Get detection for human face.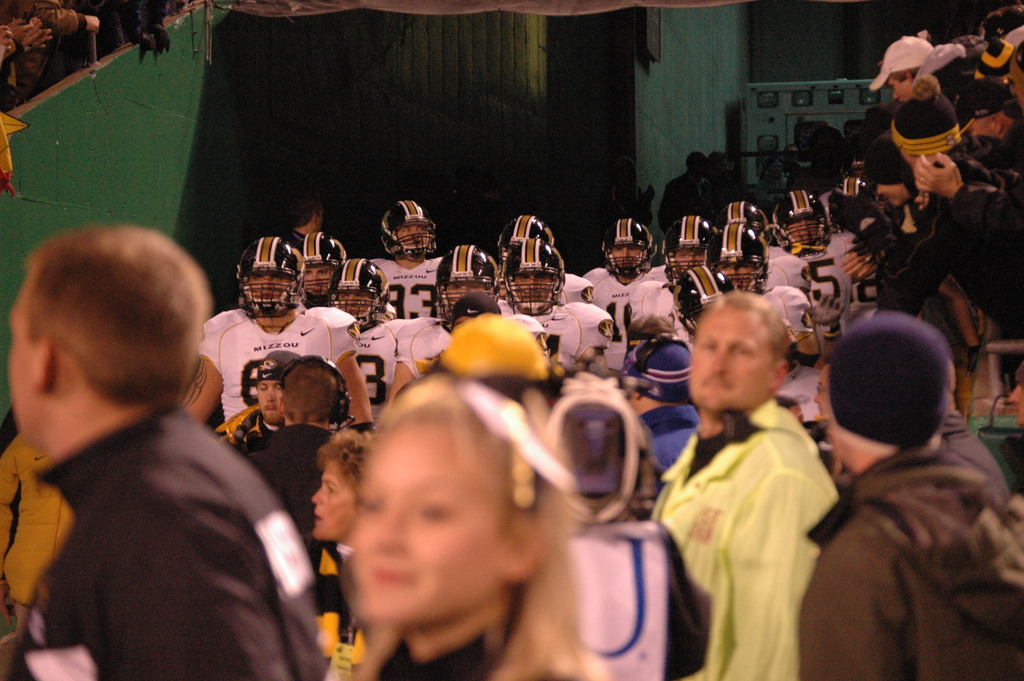
Detection: region(666, 251, 712, 275).
